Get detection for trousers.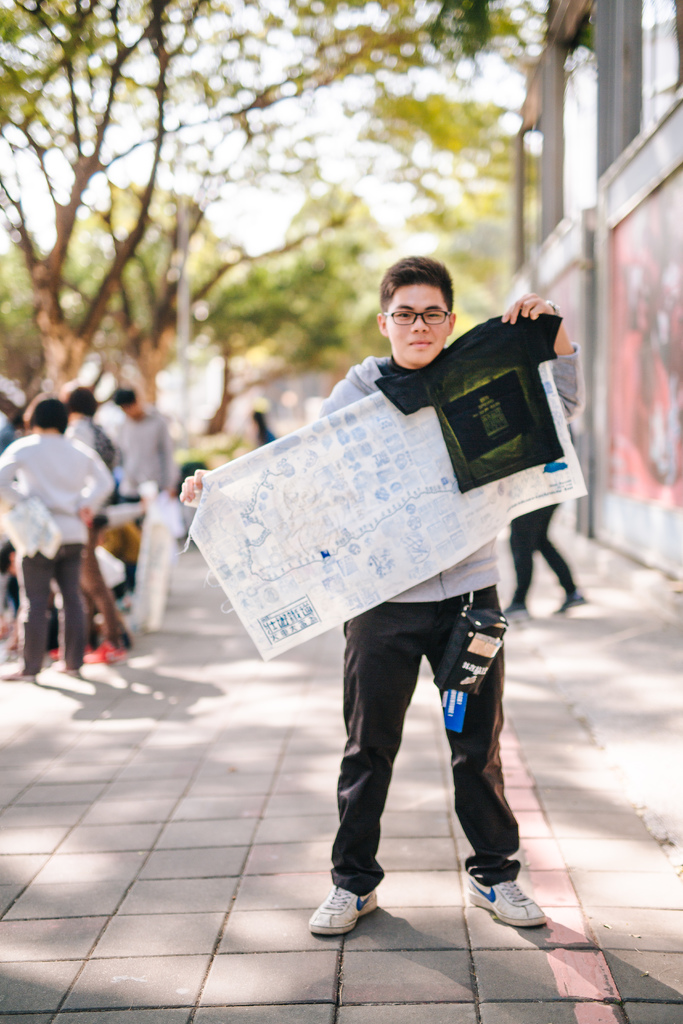
Detection: 76,519,138,655.
